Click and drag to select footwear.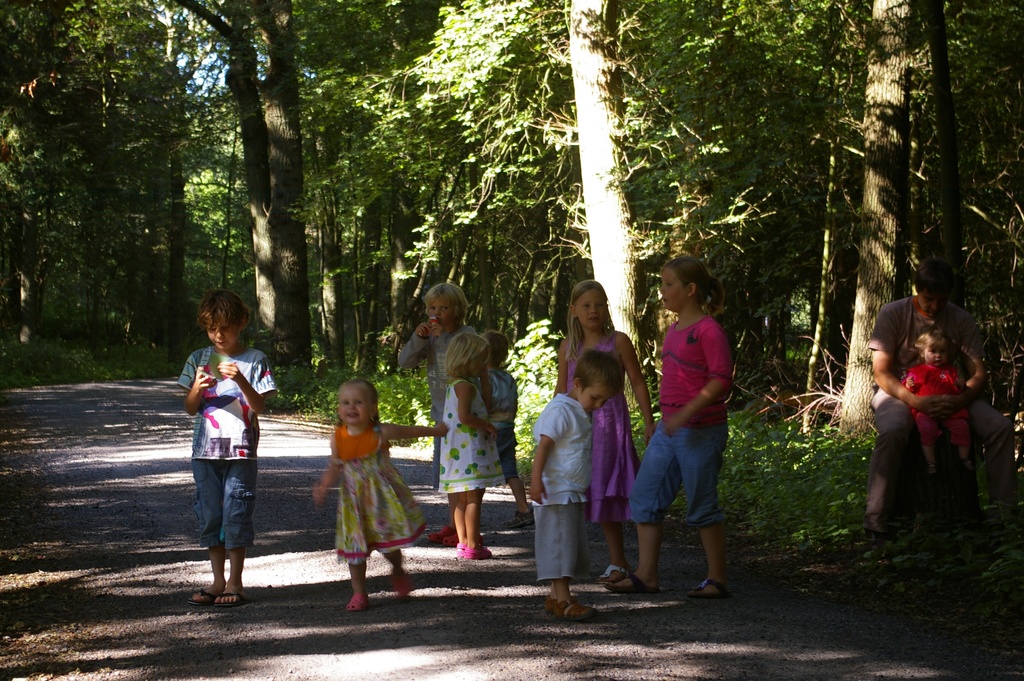
Selection: <box>930,463,934,476</box>.
